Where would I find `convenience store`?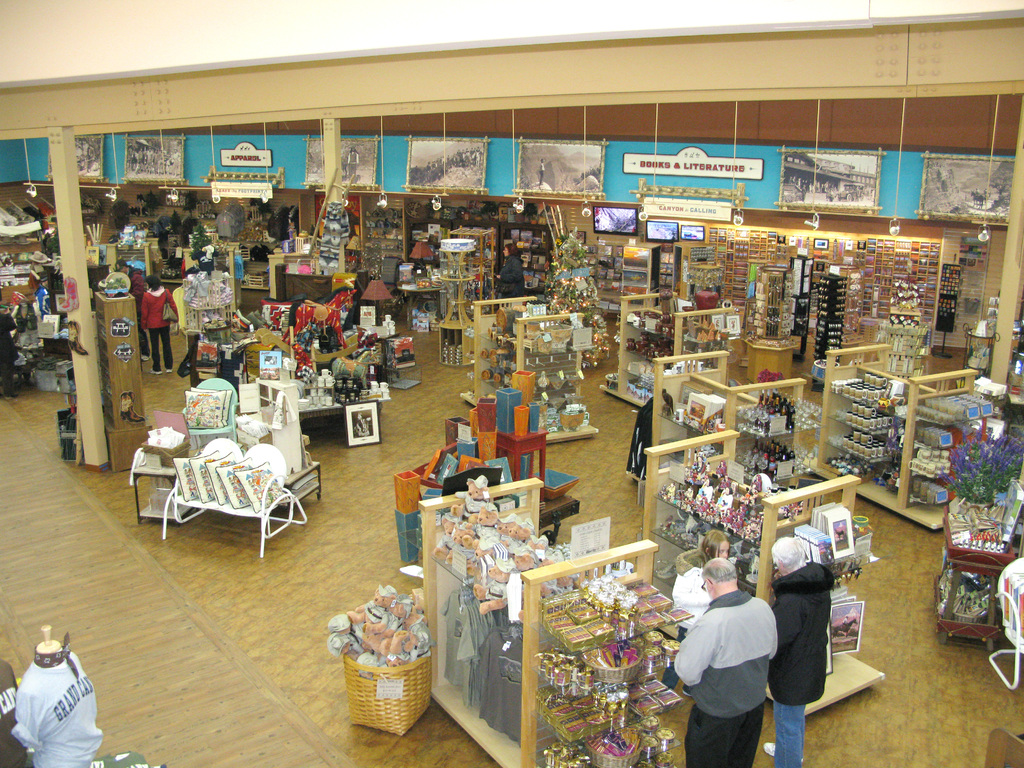
At (x1=0, y1=0, x2=1018, y2=759).
